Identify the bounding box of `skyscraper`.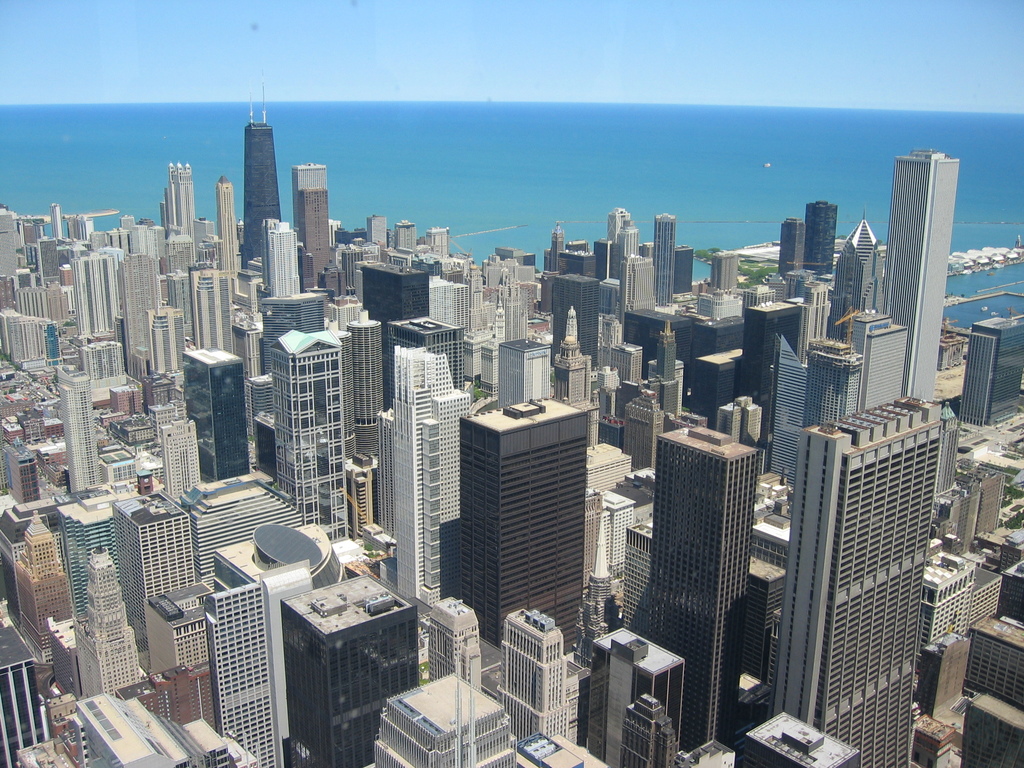
(x1=881, y1=147, x2=967, y2=408).
